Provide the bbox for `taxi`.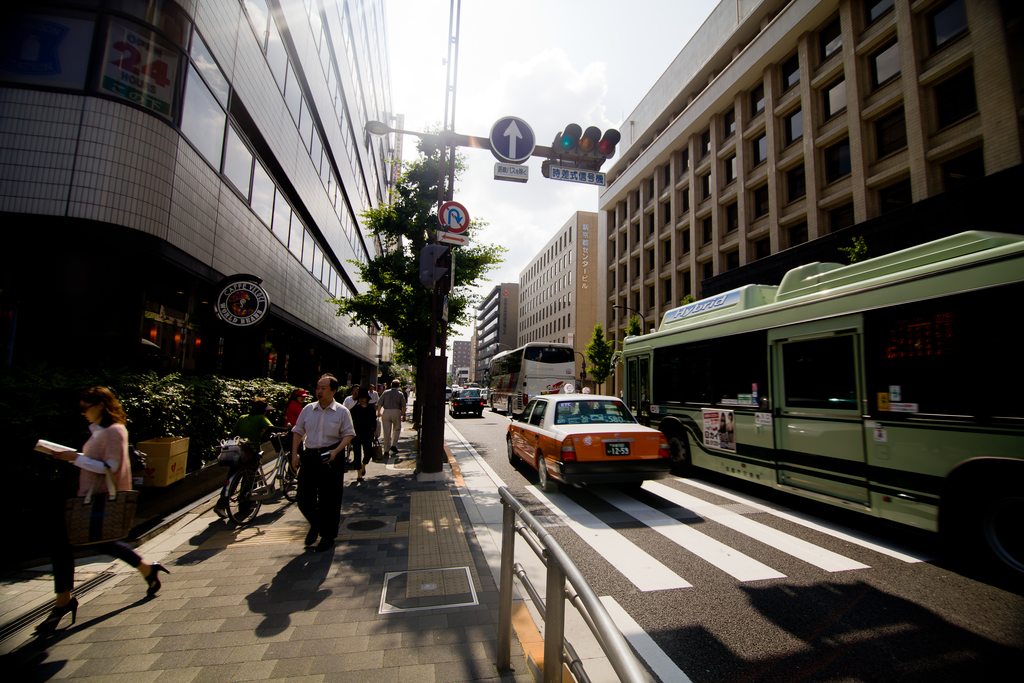
bbox=[446, 383, 486, 418].
